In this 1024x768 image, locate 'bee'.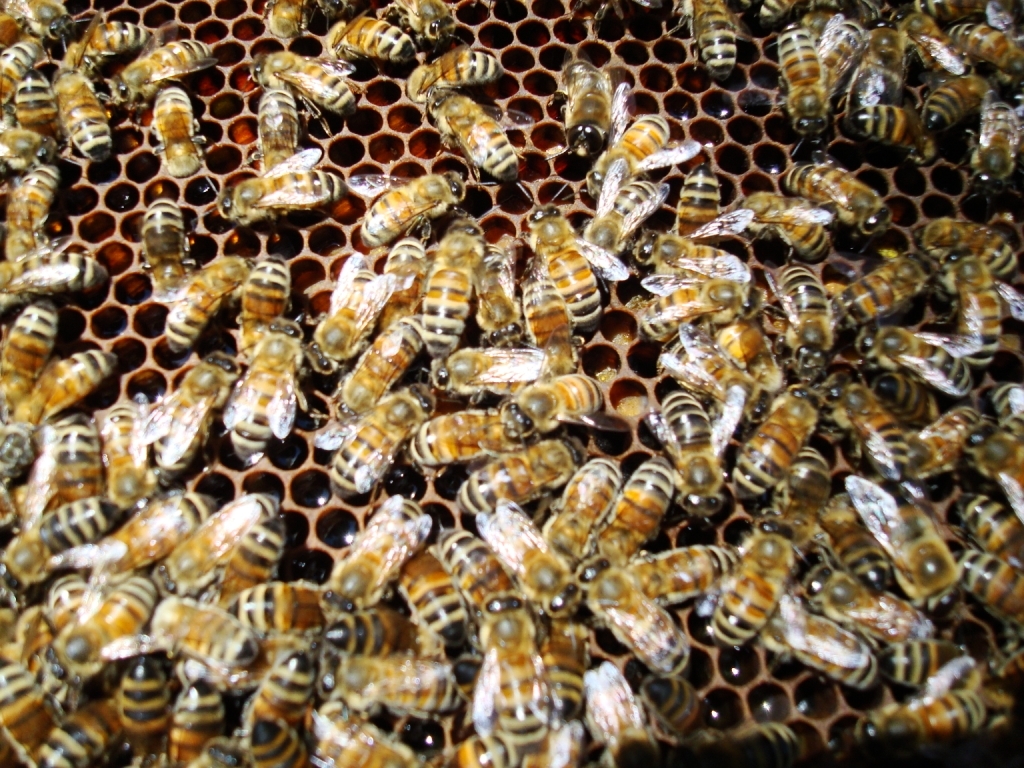
Bounding box: 748:574:885:684.
